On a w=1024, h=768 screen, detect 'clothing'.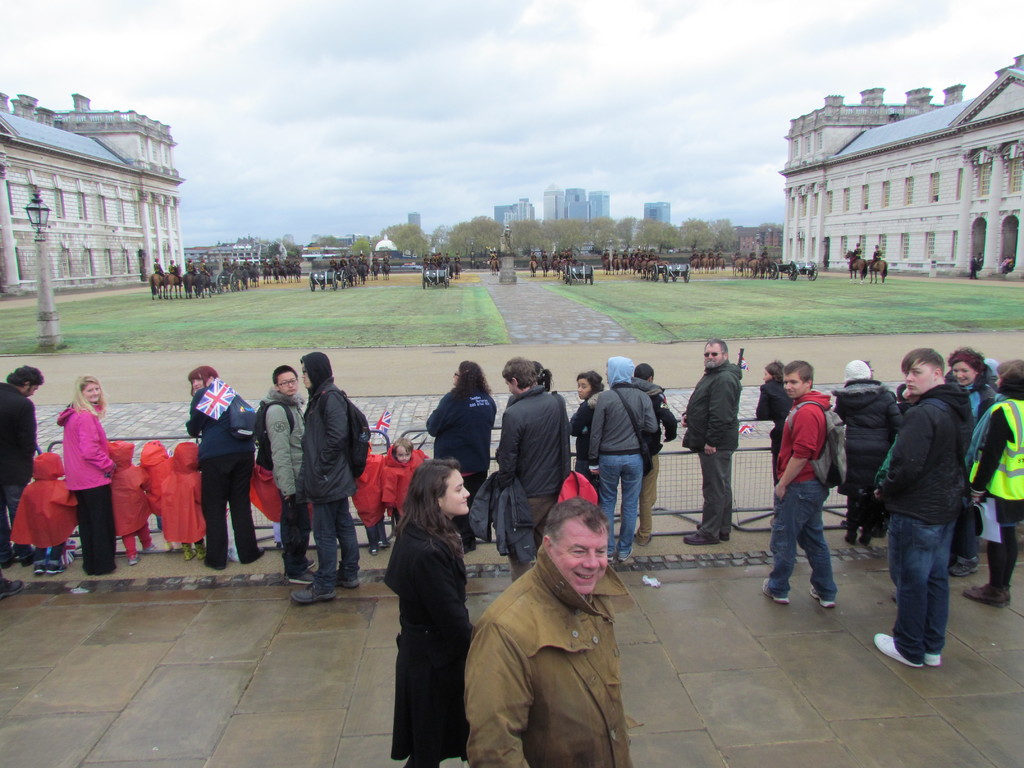
locate(486, 253, 493, 259).
